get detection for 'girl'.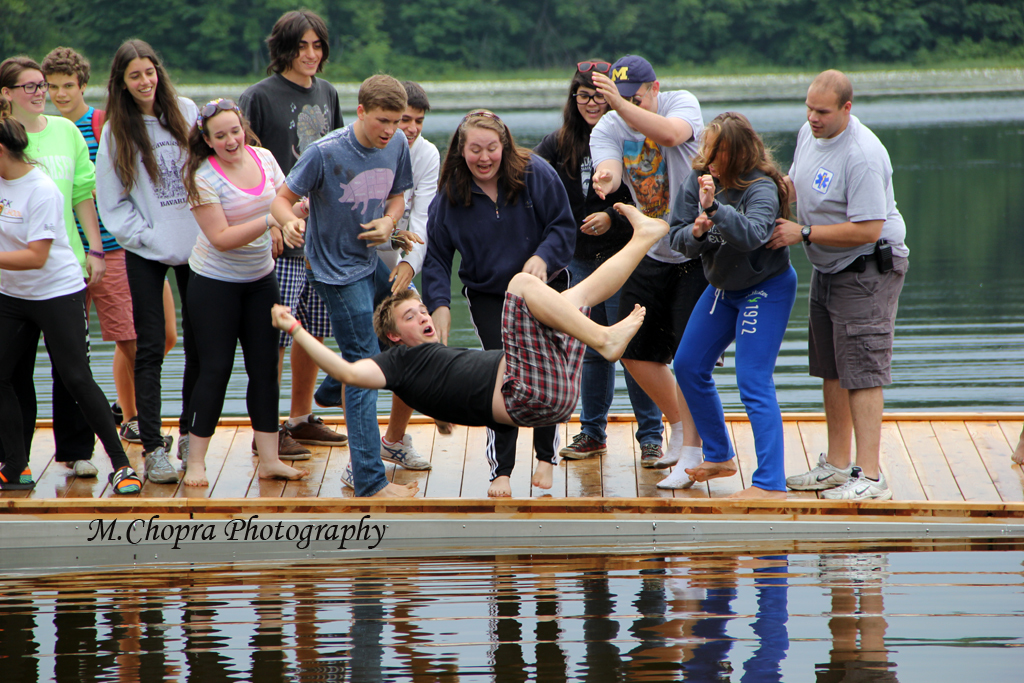
Detection: [425,106,601,491].
